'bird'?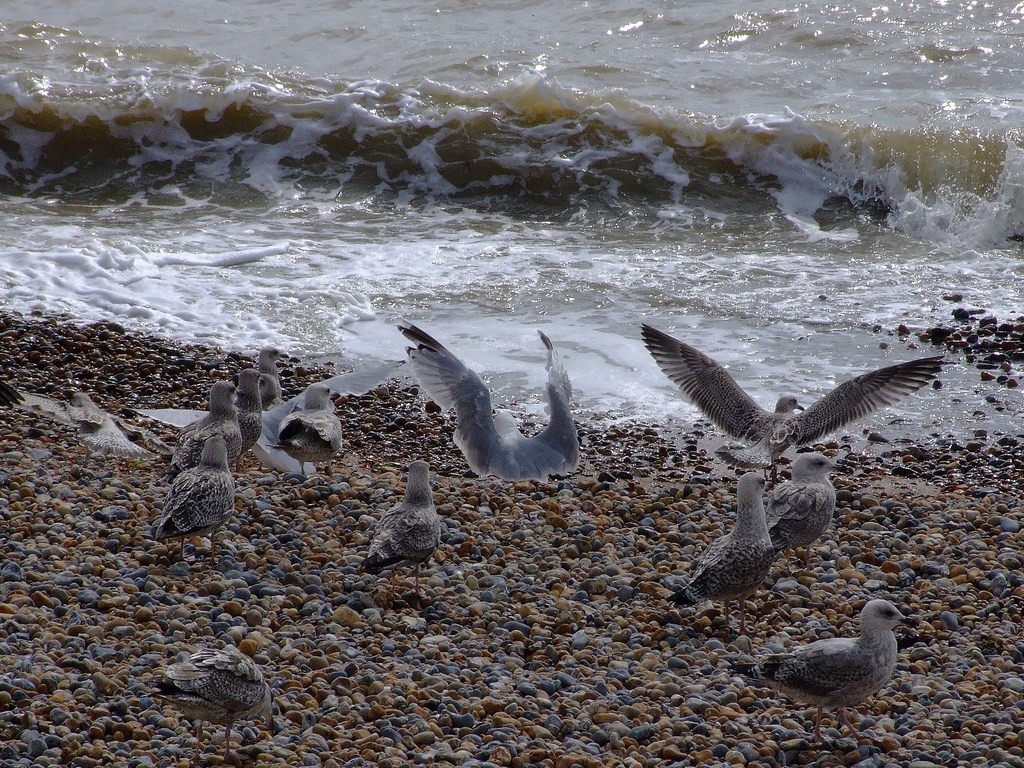
[361, 461, 453, 588]
